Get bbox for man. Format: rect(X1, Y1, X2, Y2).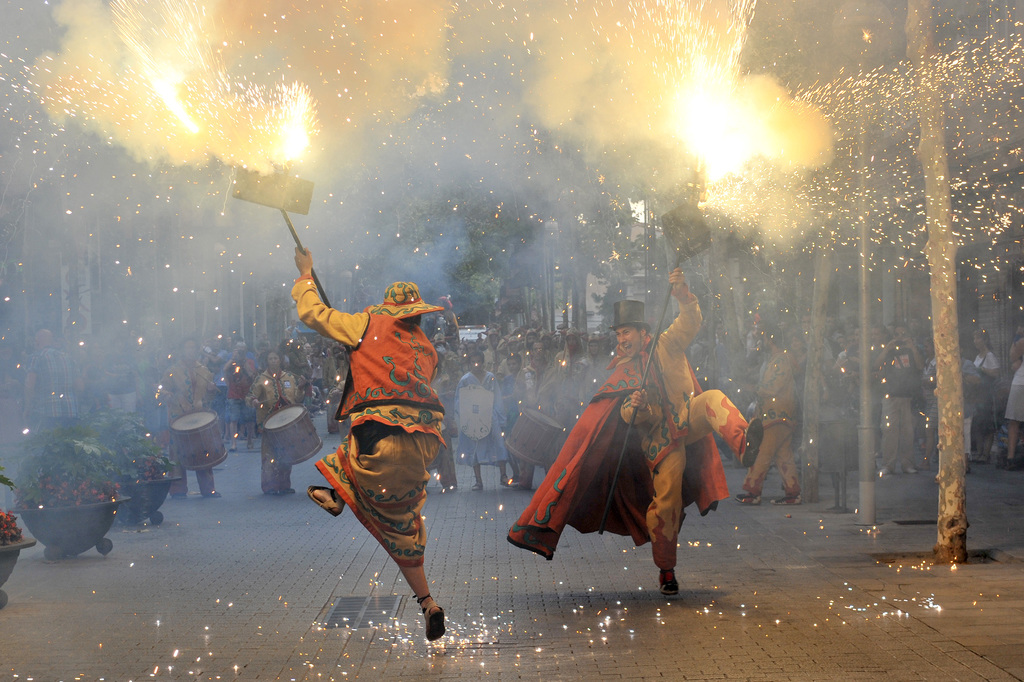
rect(239, 335, 314, 503).
